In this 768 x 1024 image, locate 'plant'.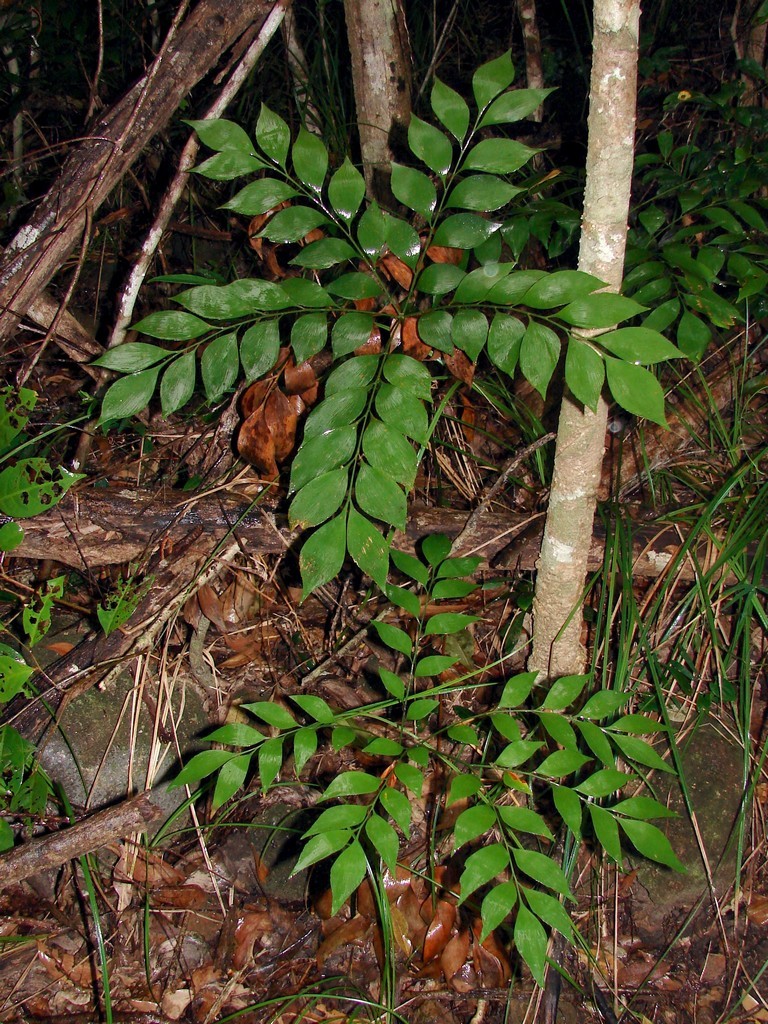
Bounding box: [left=55, top=30, right=724, bottom=951].
